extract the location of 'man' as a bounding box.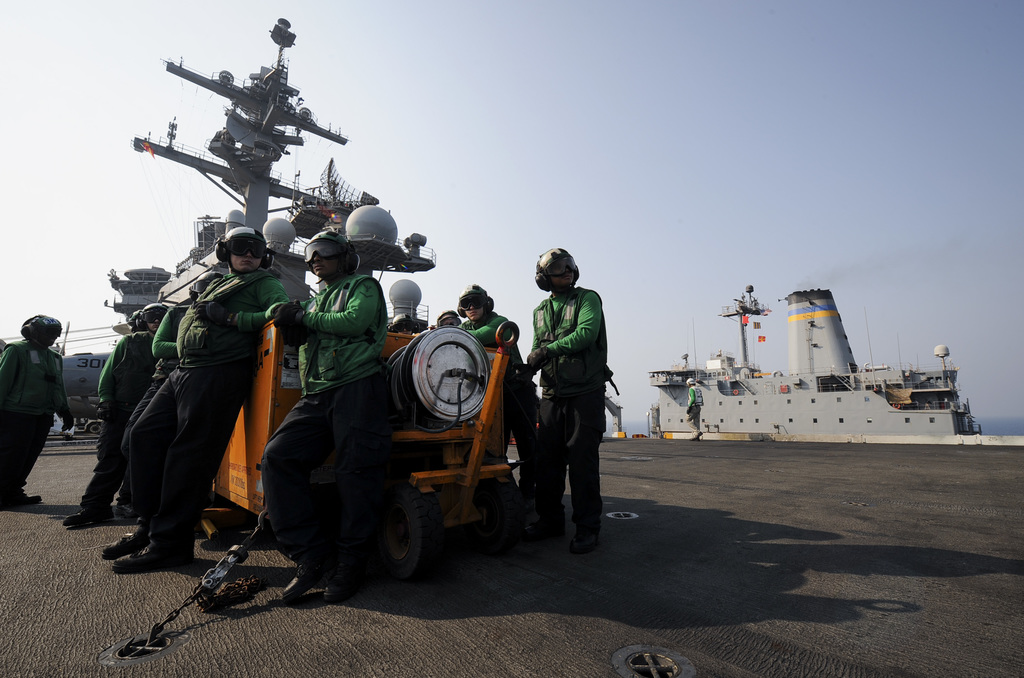
BBox(457, 277, 530, 487).
